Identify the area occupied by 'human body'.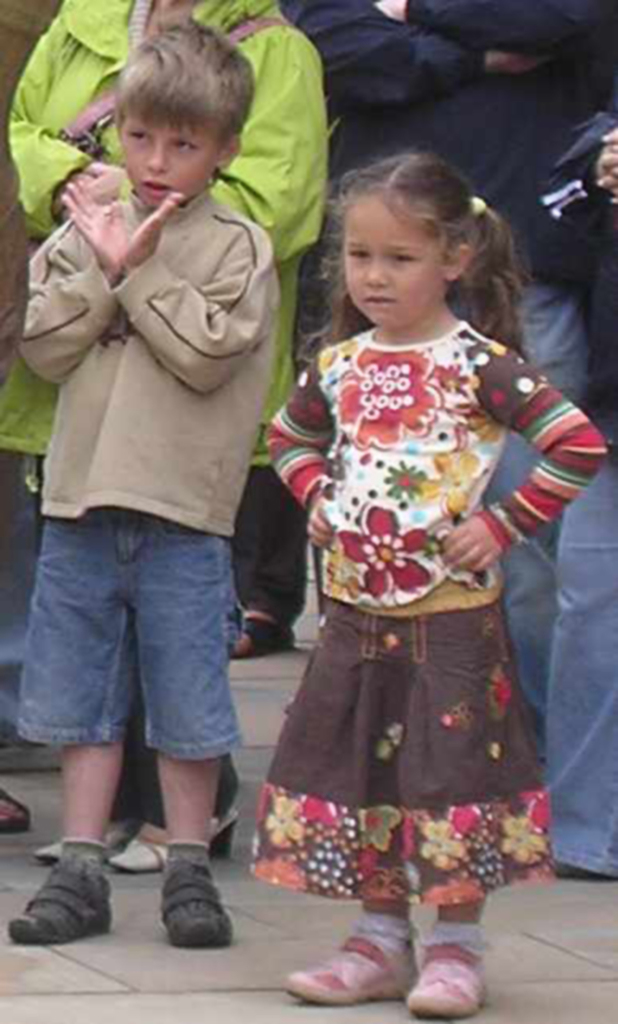
Area: <region>541, 82, 617, 882</region>.
